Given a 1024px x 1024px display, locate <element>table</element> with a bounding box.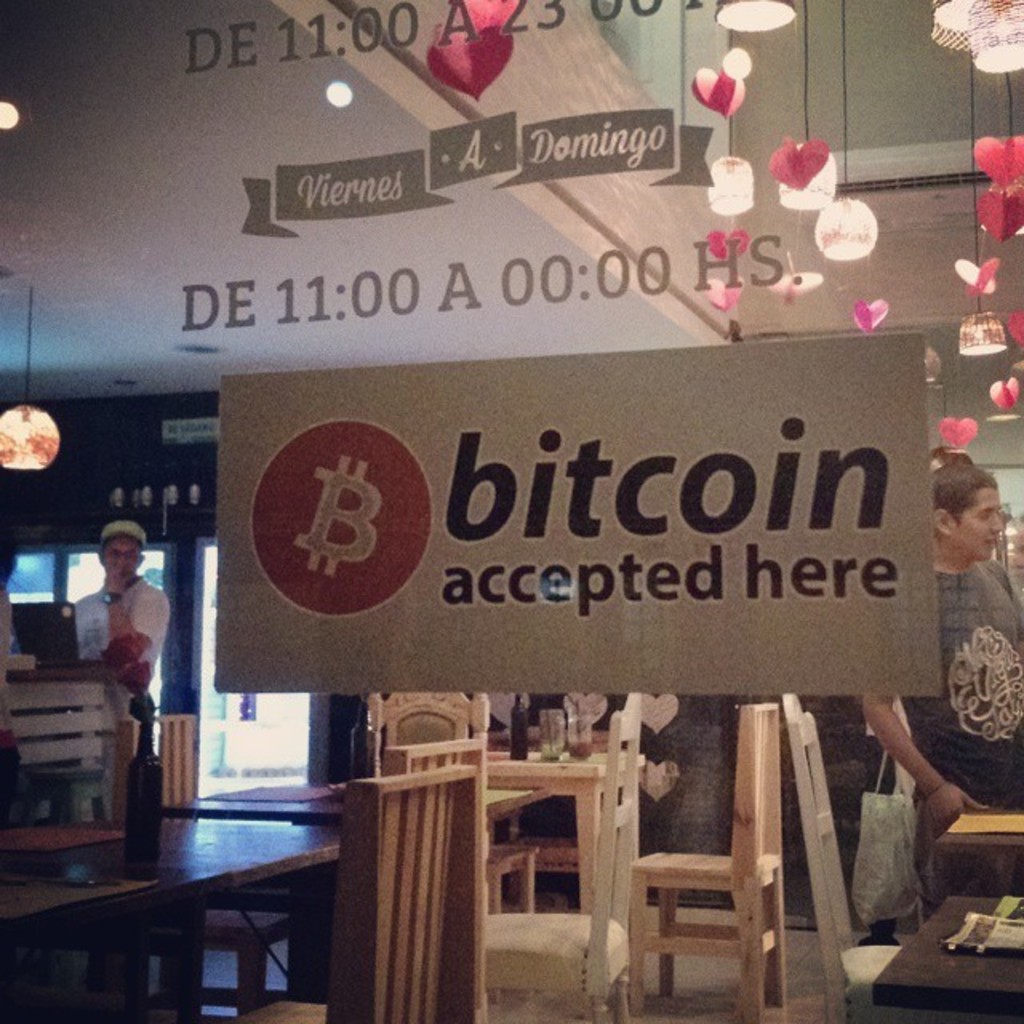
Located: detection(923, 790, 1022, 888).
